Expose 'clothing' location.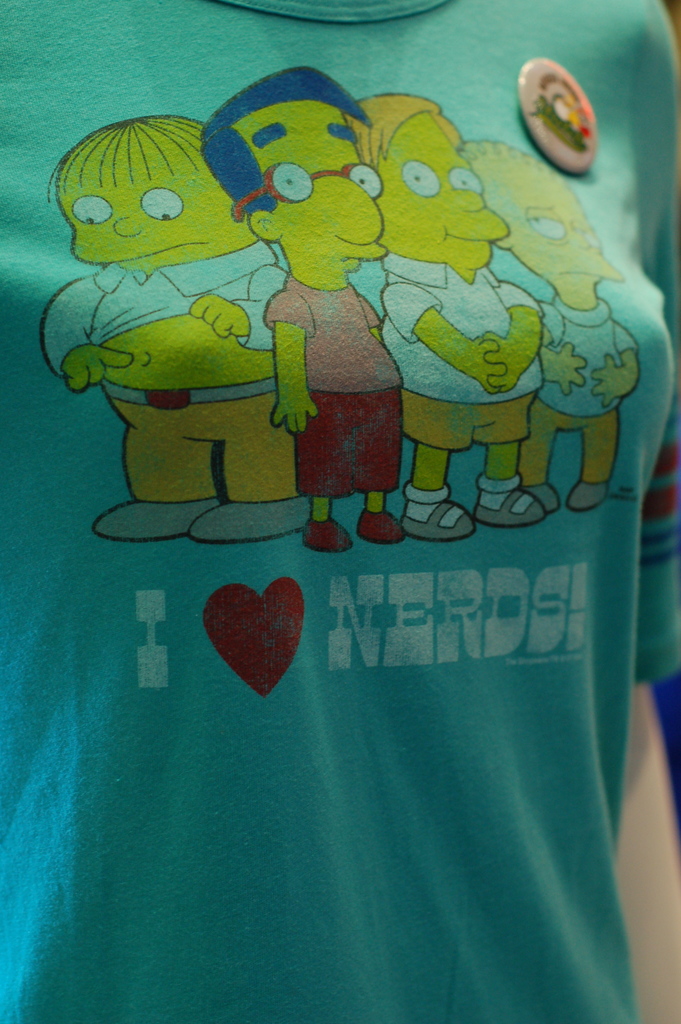
Exposed at [41,239,299,504].
